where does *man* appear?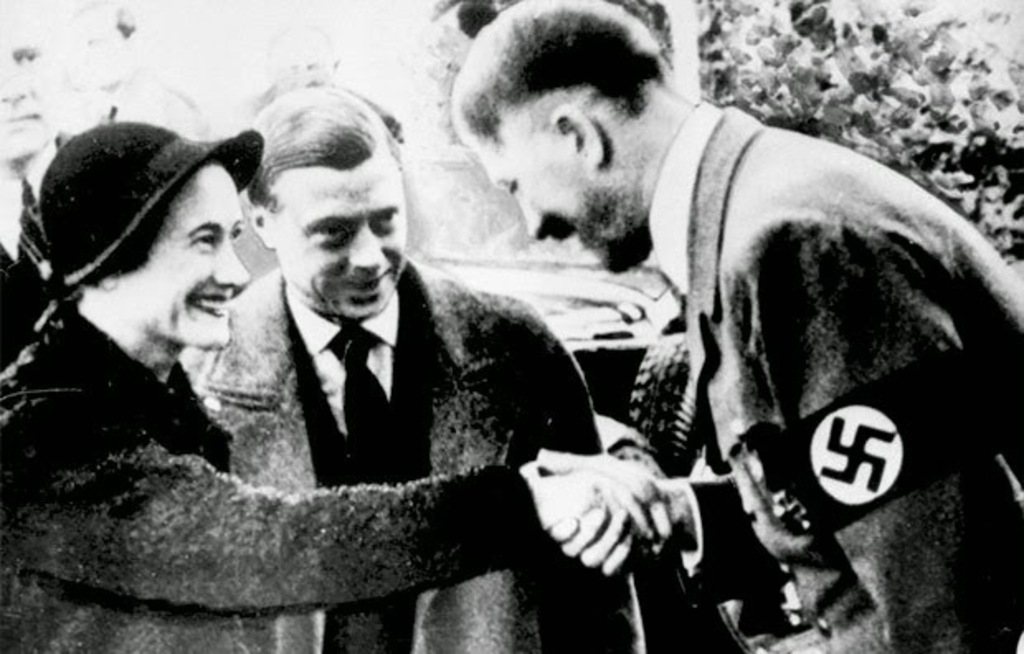
Appears at pyautogui.locateOnScreen(0, 111, 682, 652).
